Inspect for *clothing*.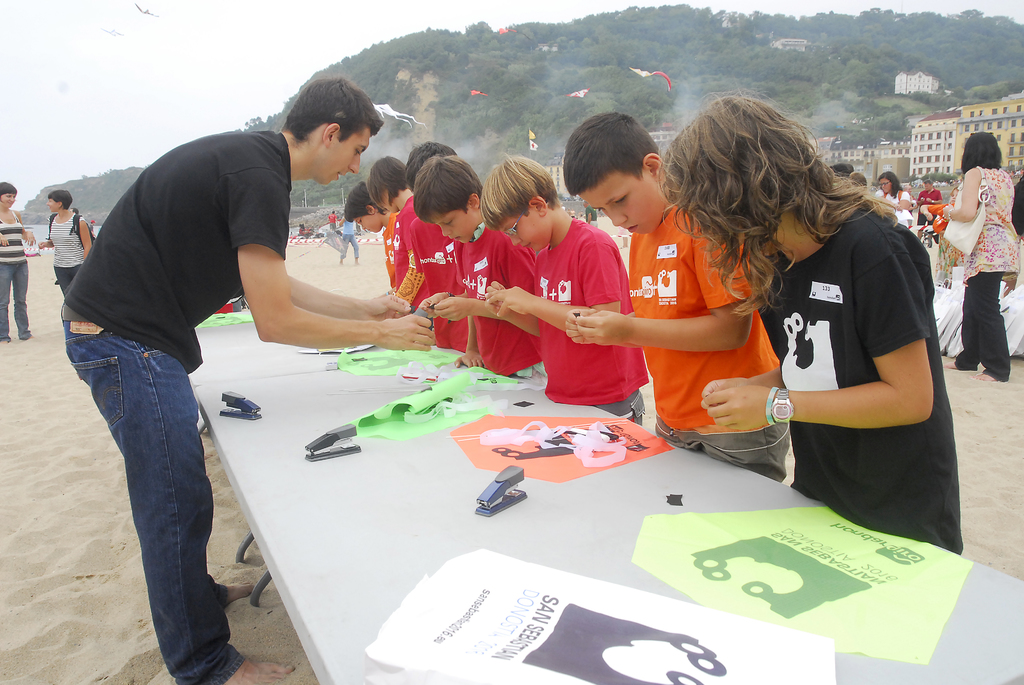
Inspection: (left=933, top=206, right=949, bottom=232).
